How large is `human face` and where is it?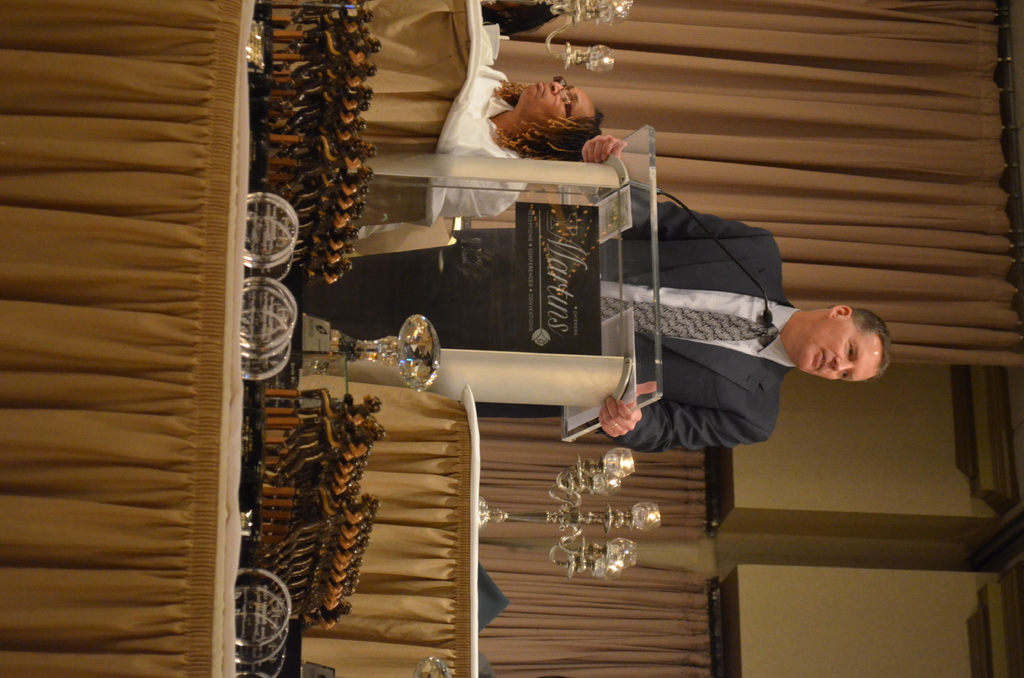
Bounding box: 514,77,598,122.
